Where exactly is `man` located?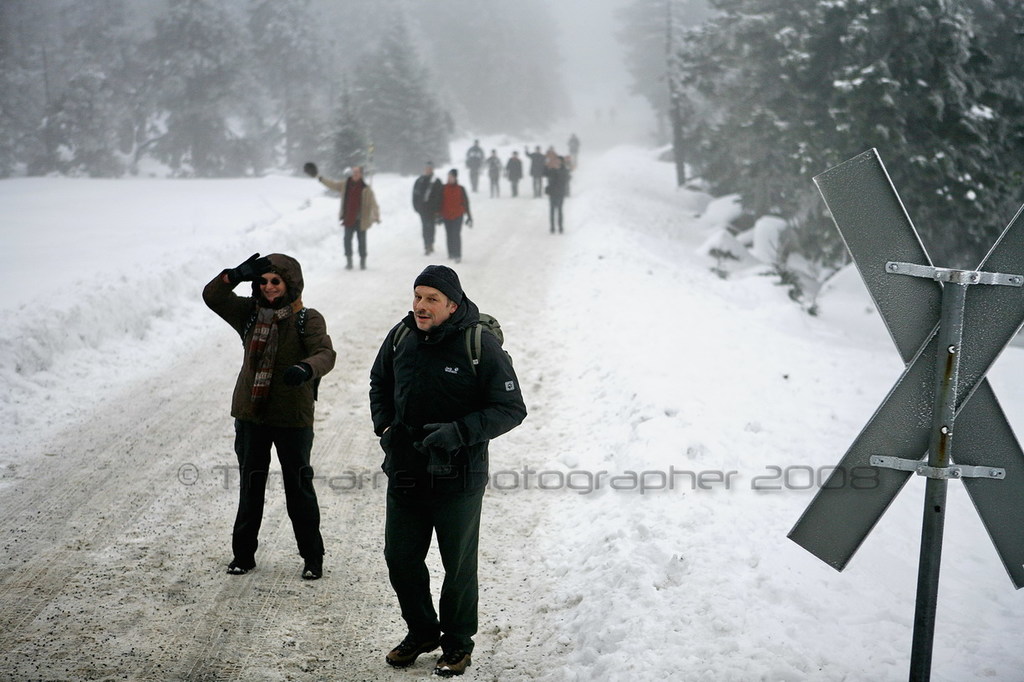
Its bounding box is <region>356, 262, 518, 668</region>.
